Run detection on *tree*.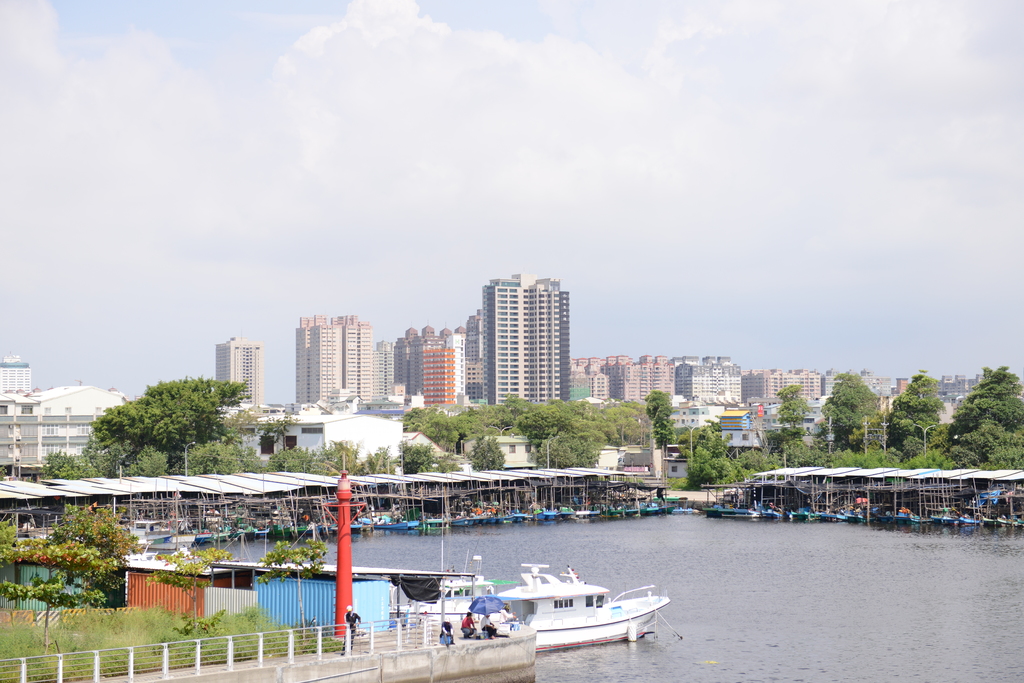
Result: [x1=257, y1=533, x2=321, y2=648].
